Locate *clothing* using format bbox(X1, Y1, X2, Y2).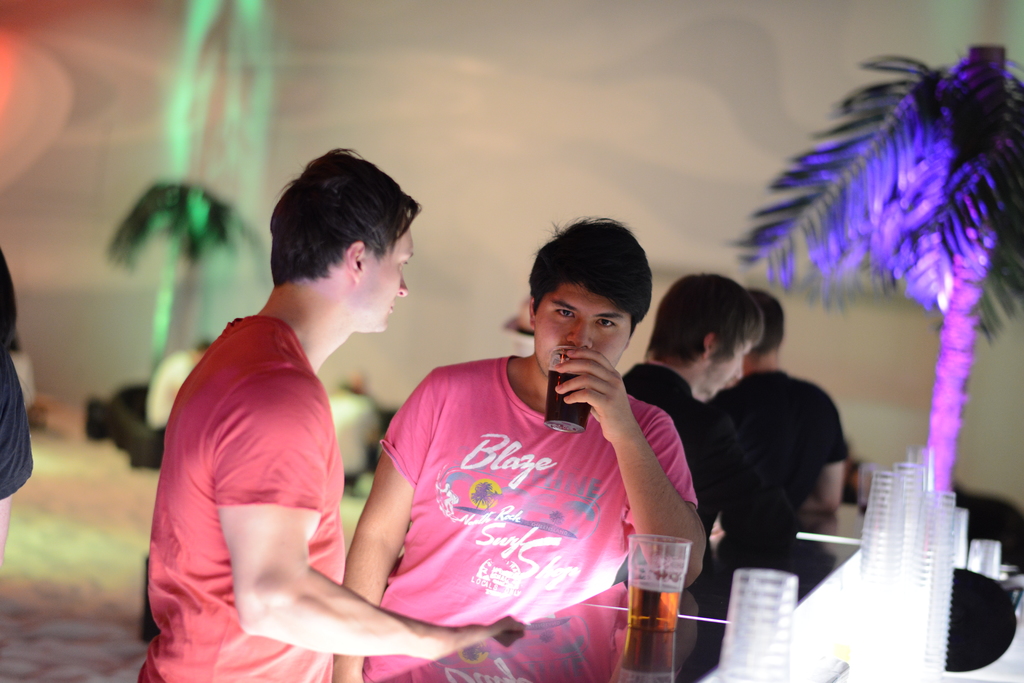
bbox(356, 325, 681, 652).
